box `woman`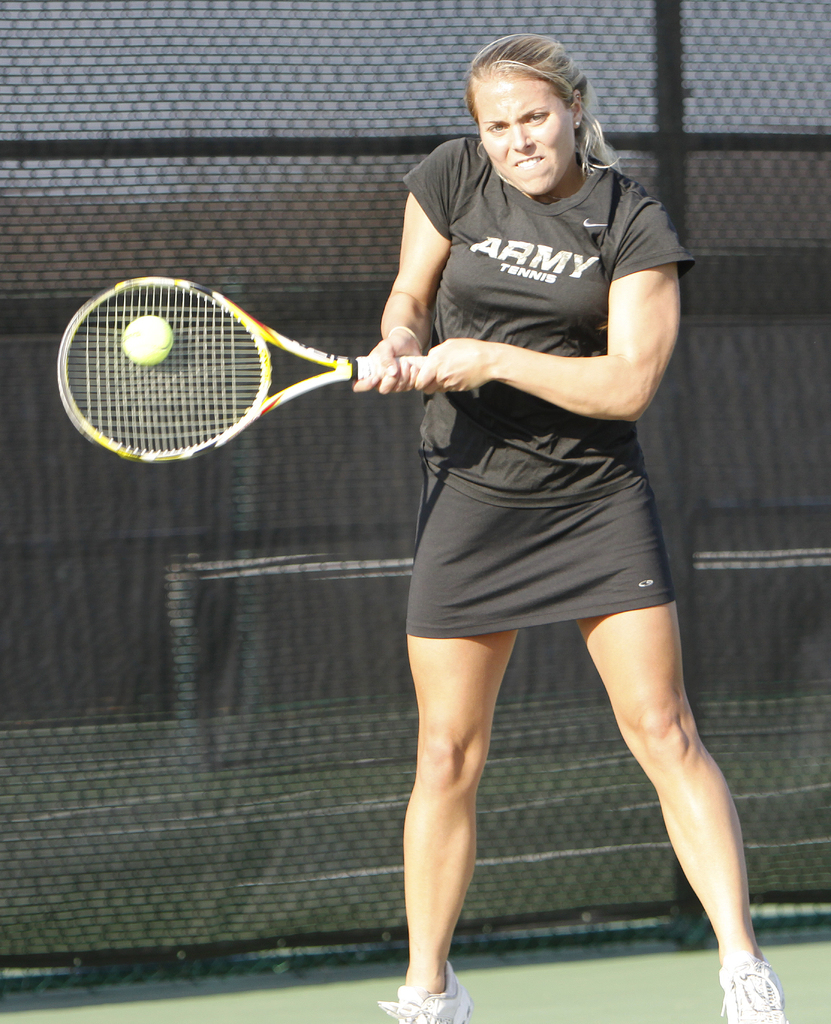
[316, 39, 729, 1000]
